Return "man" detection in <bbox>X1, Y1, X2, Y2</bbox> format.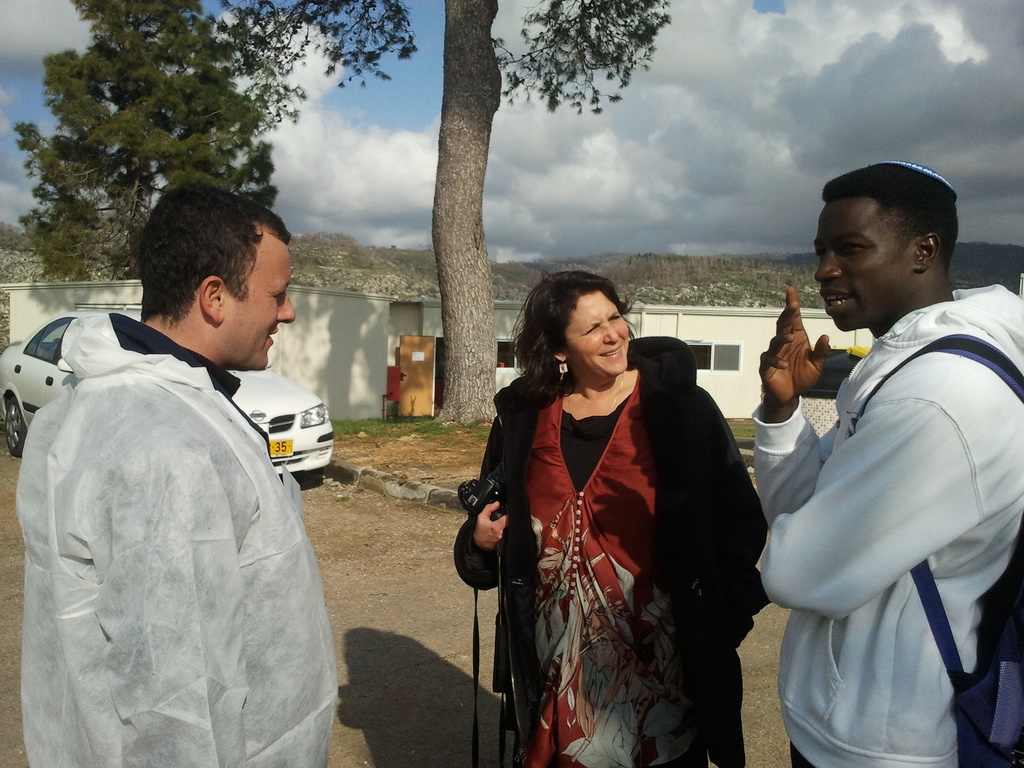
<bbox>12, 184, 340, 767</bbox>.
